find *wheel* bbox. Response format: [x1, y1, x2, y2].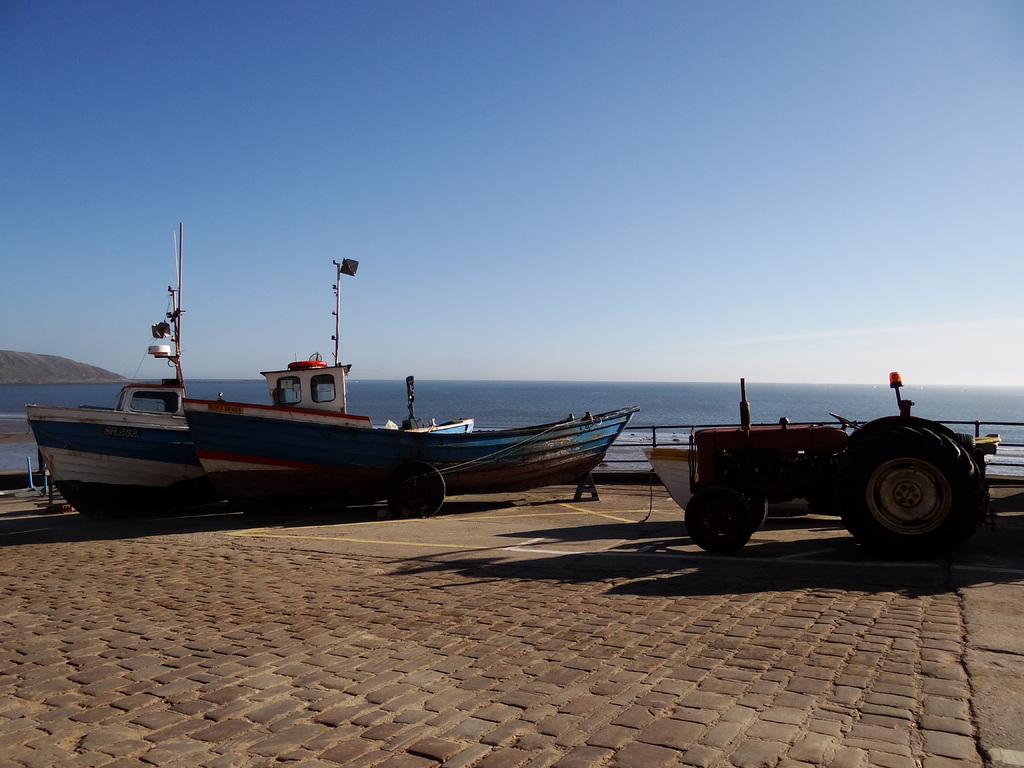
[680, 486, 763, 550].
